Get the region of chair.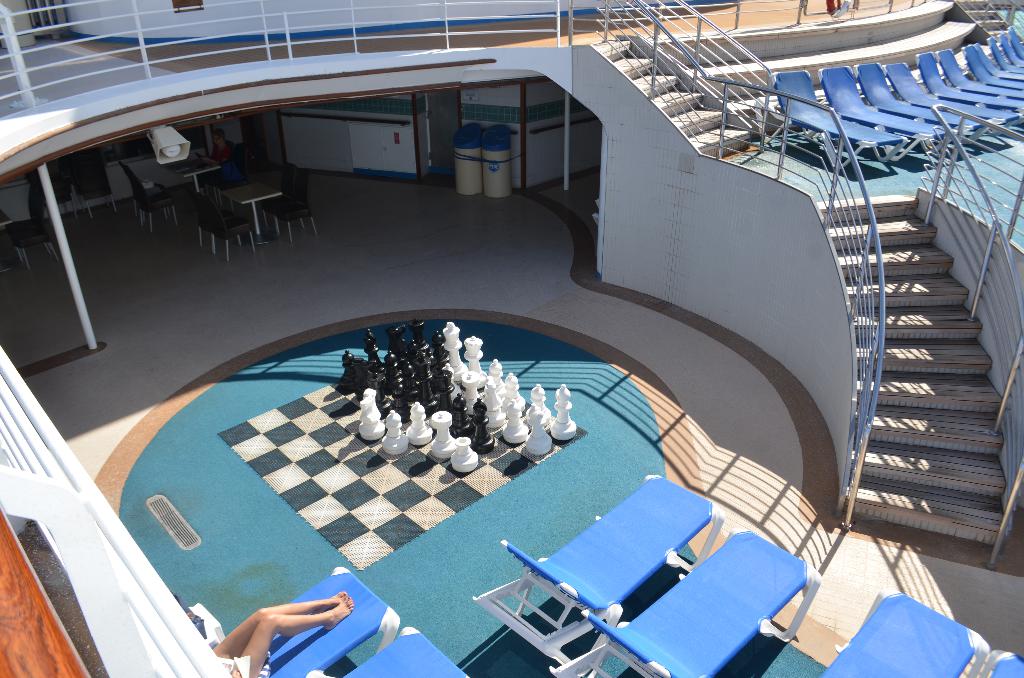
{"x1": 72, "y1": 159, "x2": 117, "y2": 212}.
